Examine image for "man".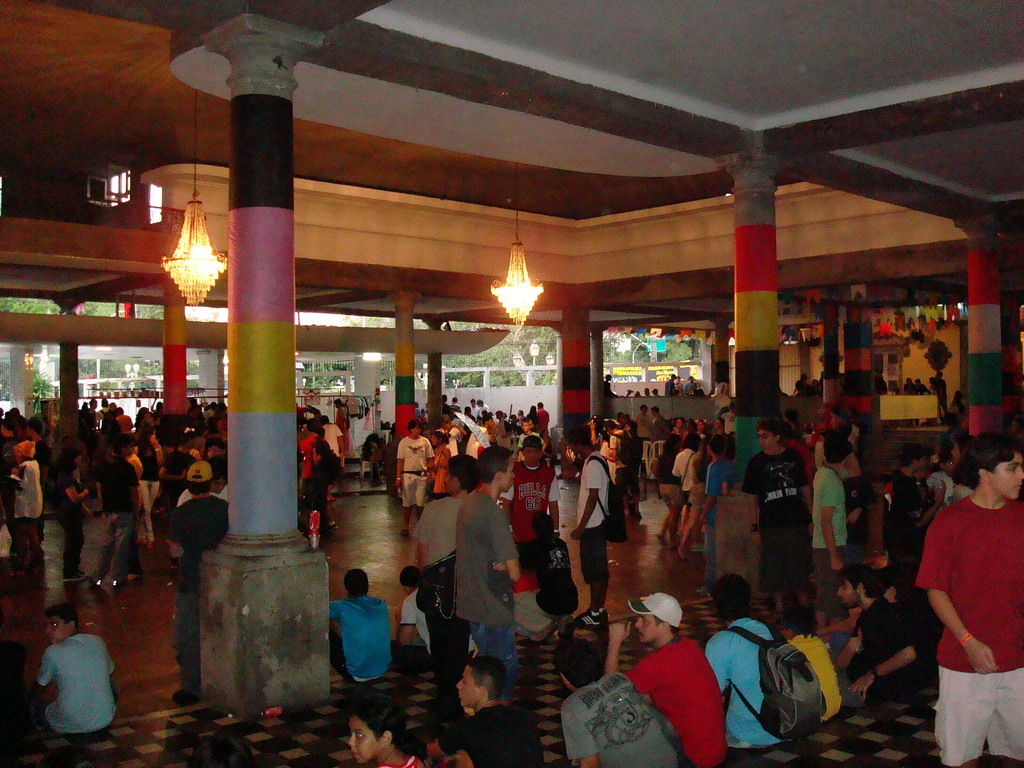
Examination result: x1=455 y1=443 x2=523 y2=708.
